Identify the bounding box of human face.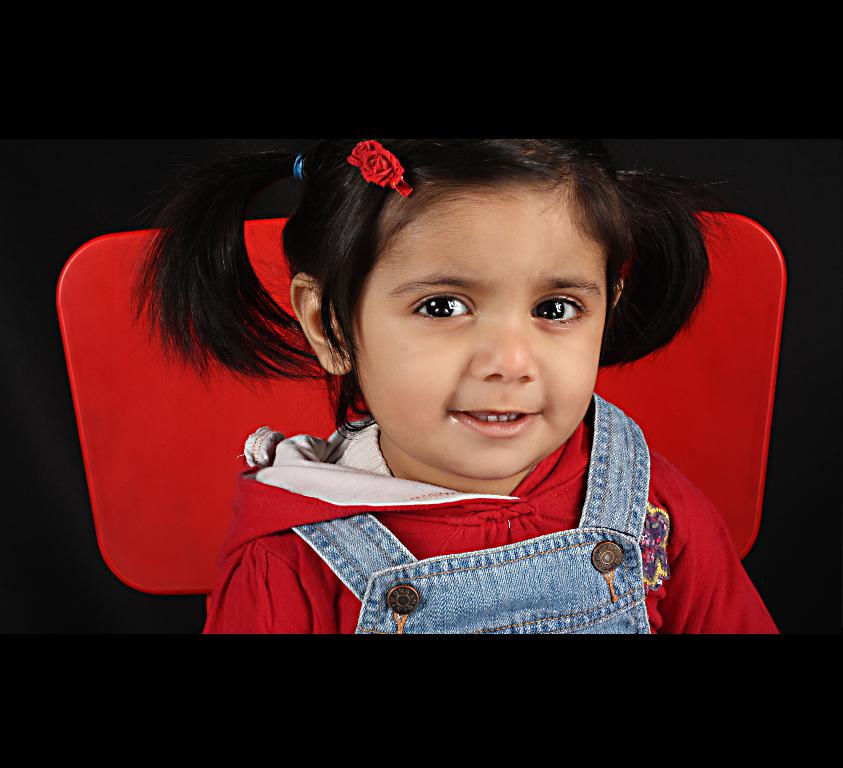
(left=360, top=189, right=608, bottom=473).
